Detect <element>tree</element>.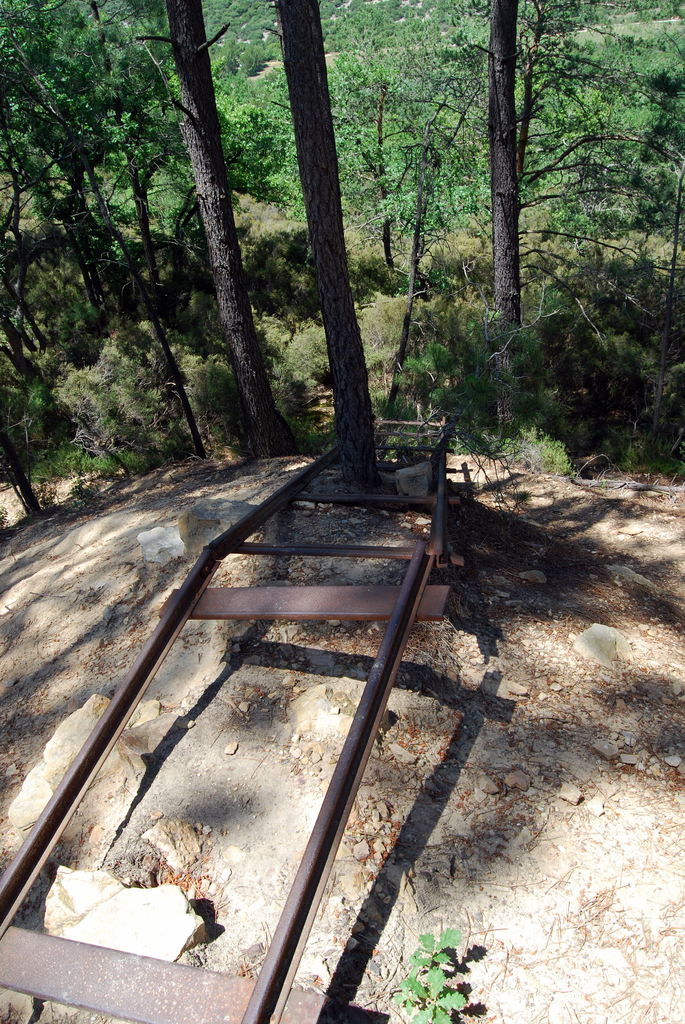
Detected at [134,0,298,455].
